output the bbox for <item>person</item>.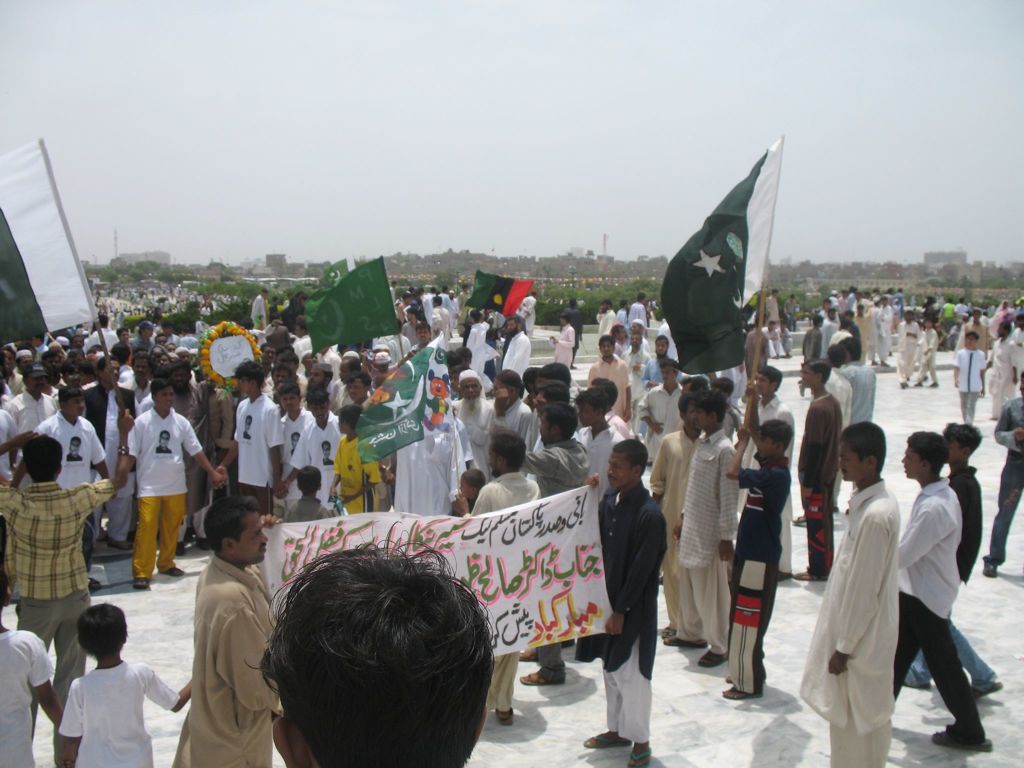
x1=796, y1=421, x2=902, y2=767.
